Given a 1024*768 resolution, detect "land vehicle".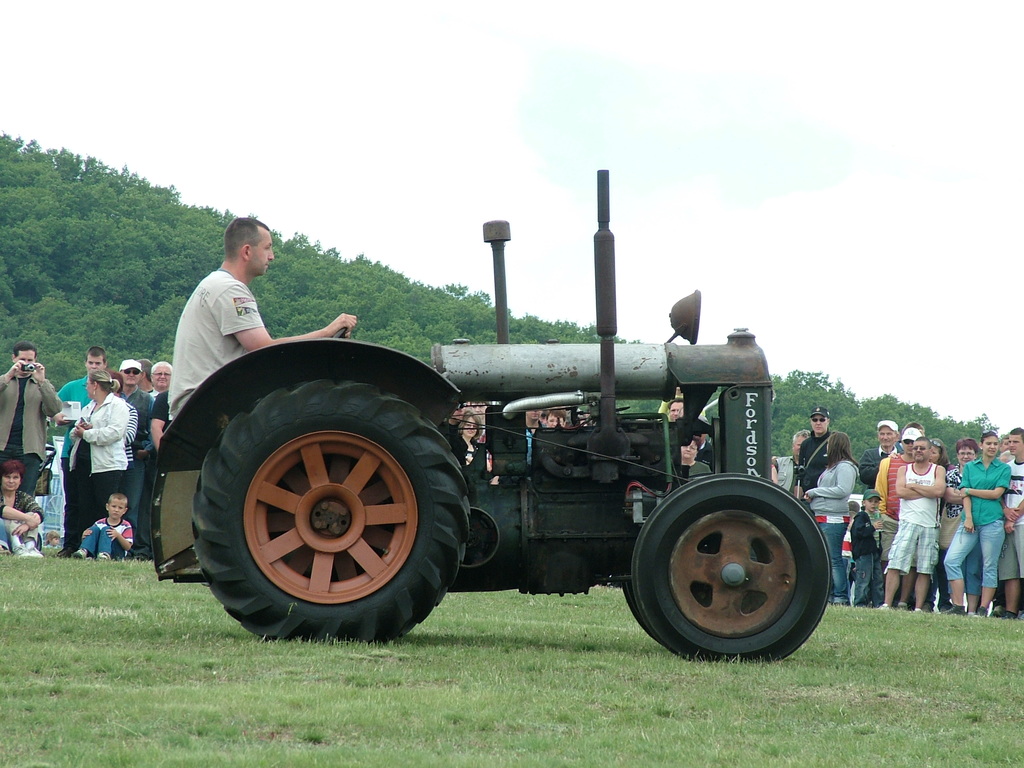
l=148, t=162, r=829, b=655.
